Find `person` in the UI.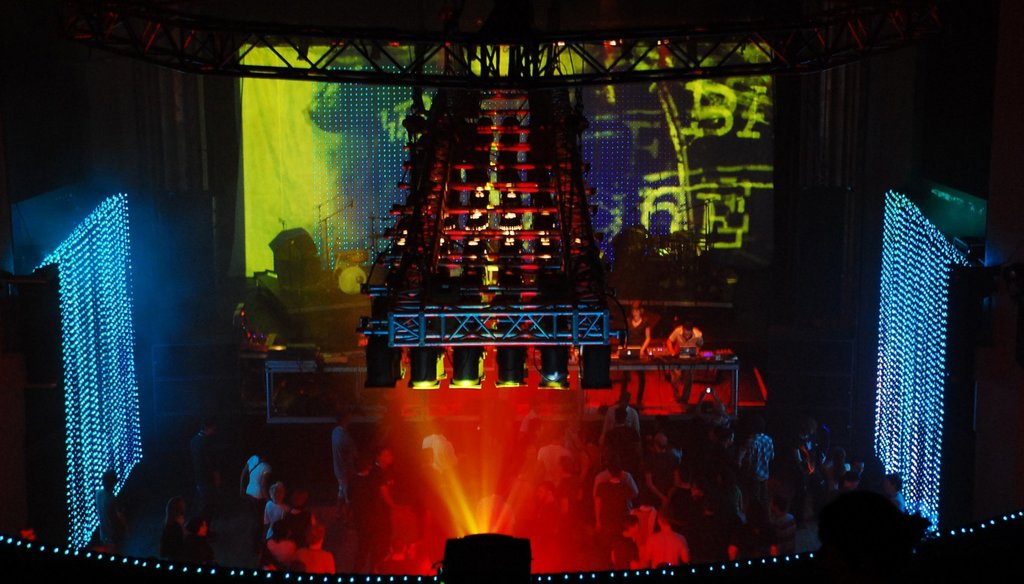
UI element at x1=611 y1=297 x2=652 y2=410.
